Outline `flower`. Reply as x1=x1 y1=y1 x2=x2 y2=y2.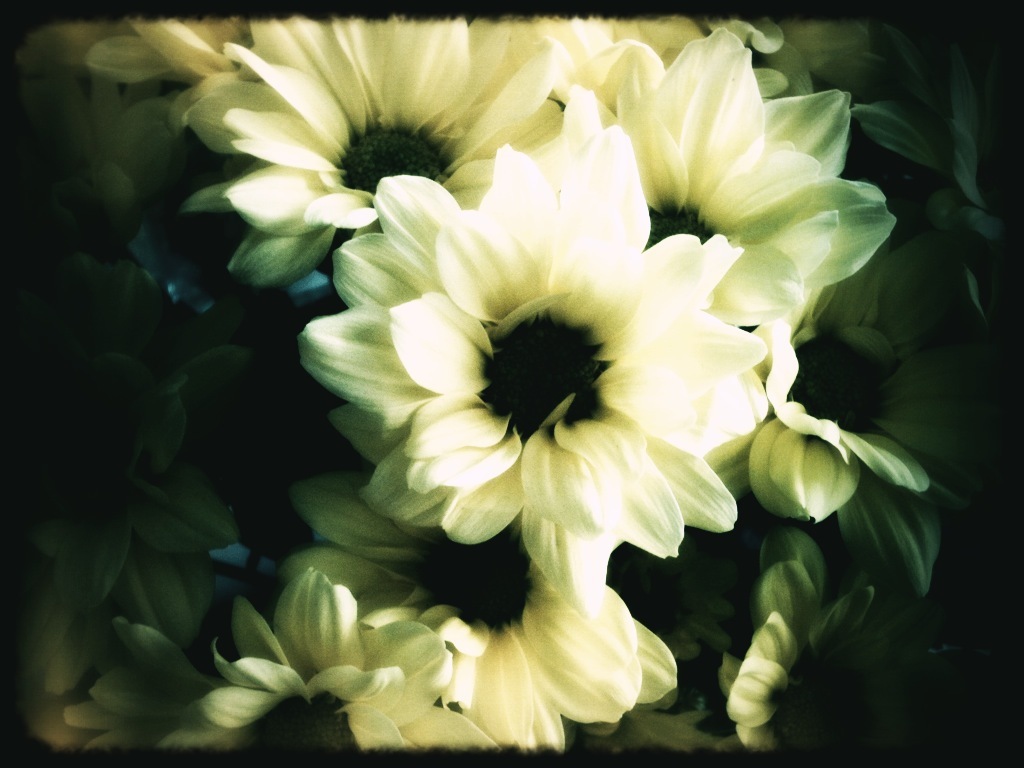
x1=312 y1=170 x2=704 y2=621.
